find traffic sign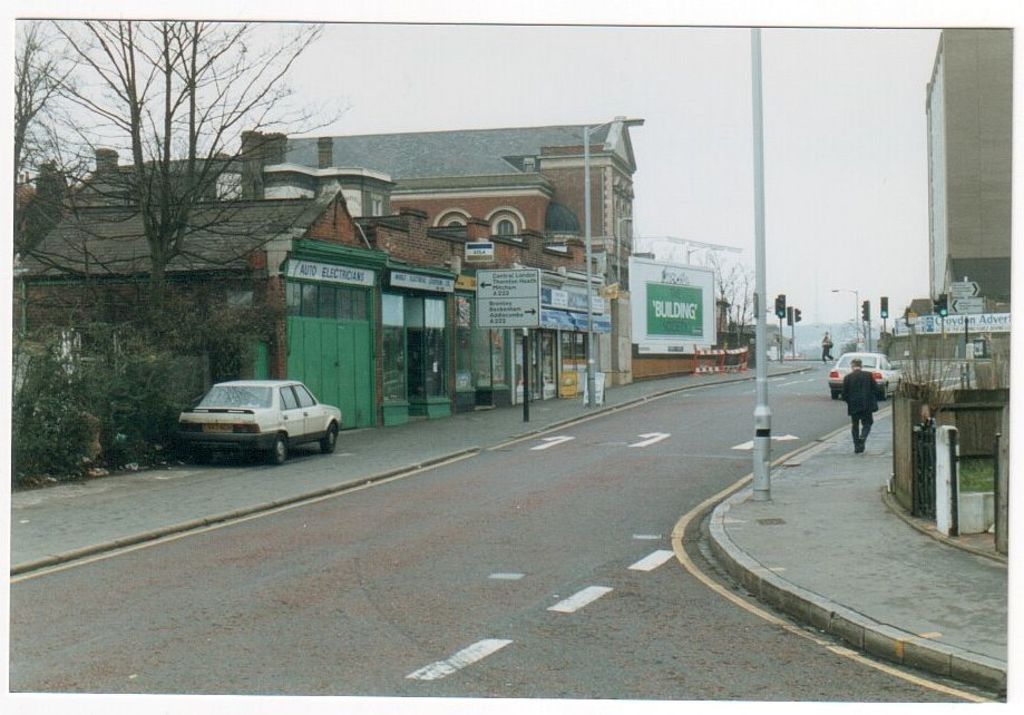
[794, 308, 800, 320]
